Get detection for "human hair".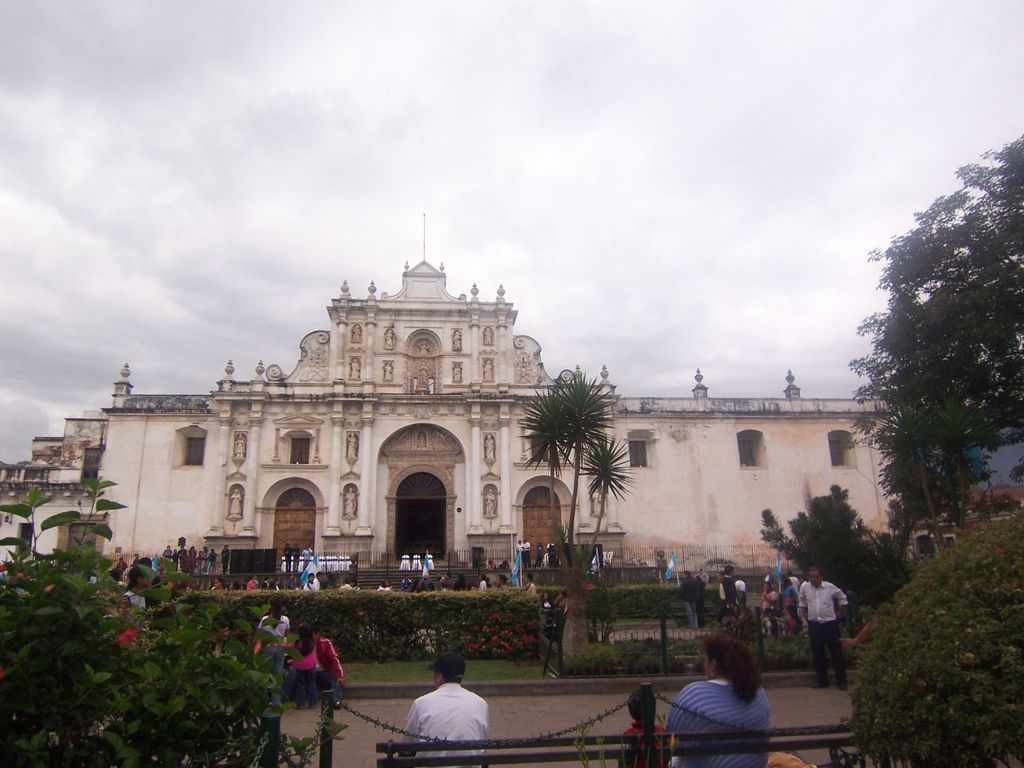
Detection: (214, 577, 222, 585).
